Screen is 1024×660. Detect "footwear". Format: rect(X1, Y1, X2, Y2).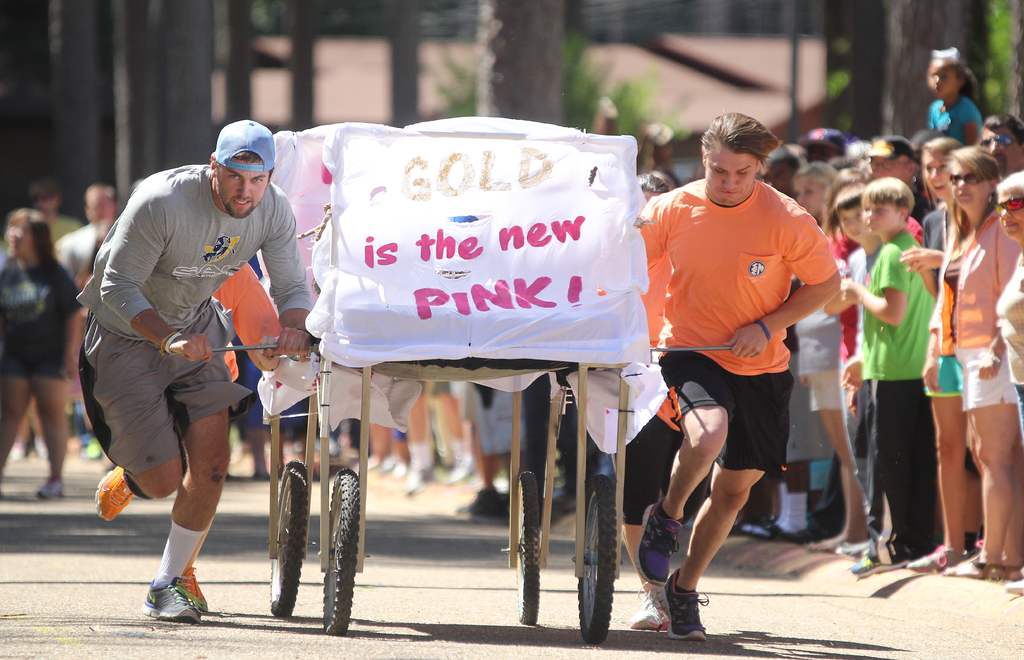
rect(129, 570, 201, 631).
